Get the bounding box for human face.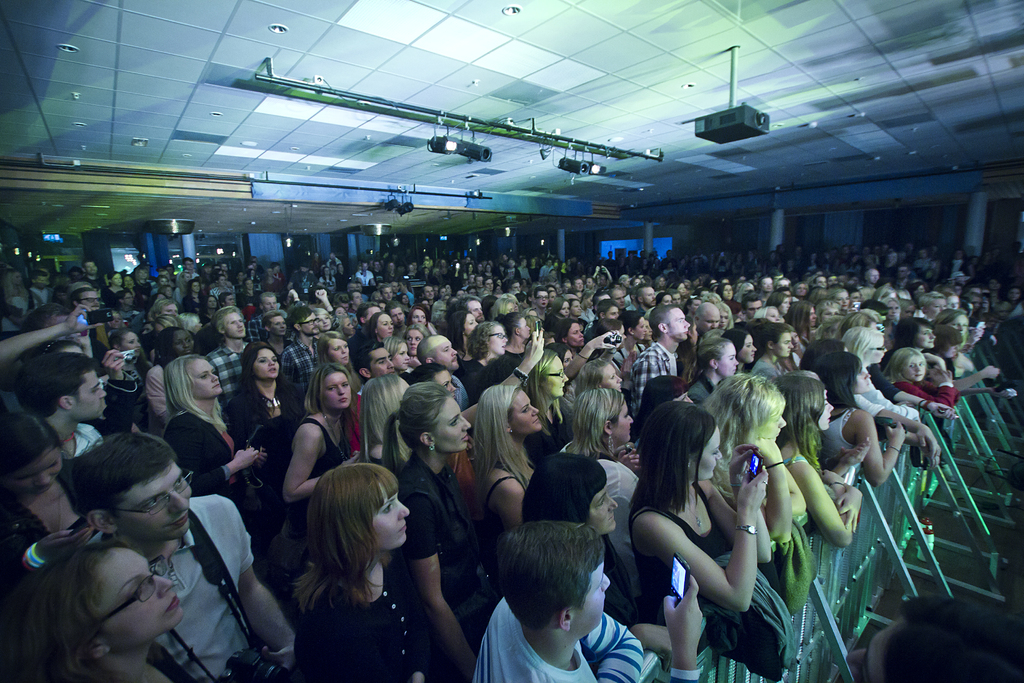
(left=10, top=269, right=22, bottom=288).
